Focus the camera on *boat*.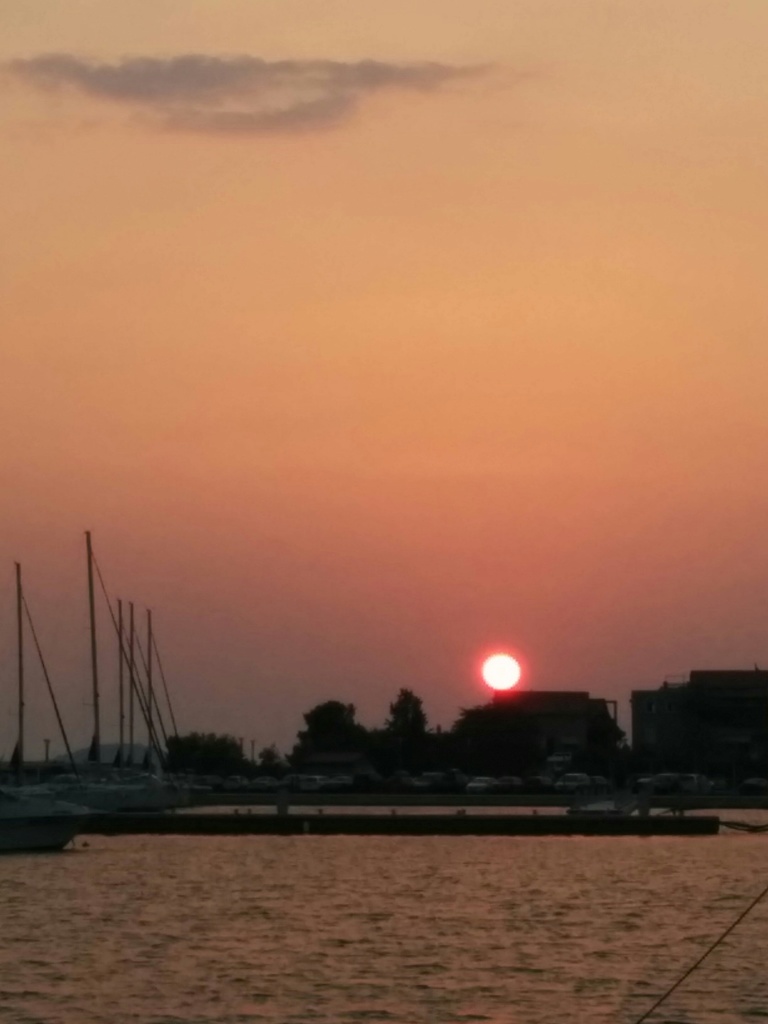
Focus region: [x1=86, y1=517, x2=168, y2=806].
